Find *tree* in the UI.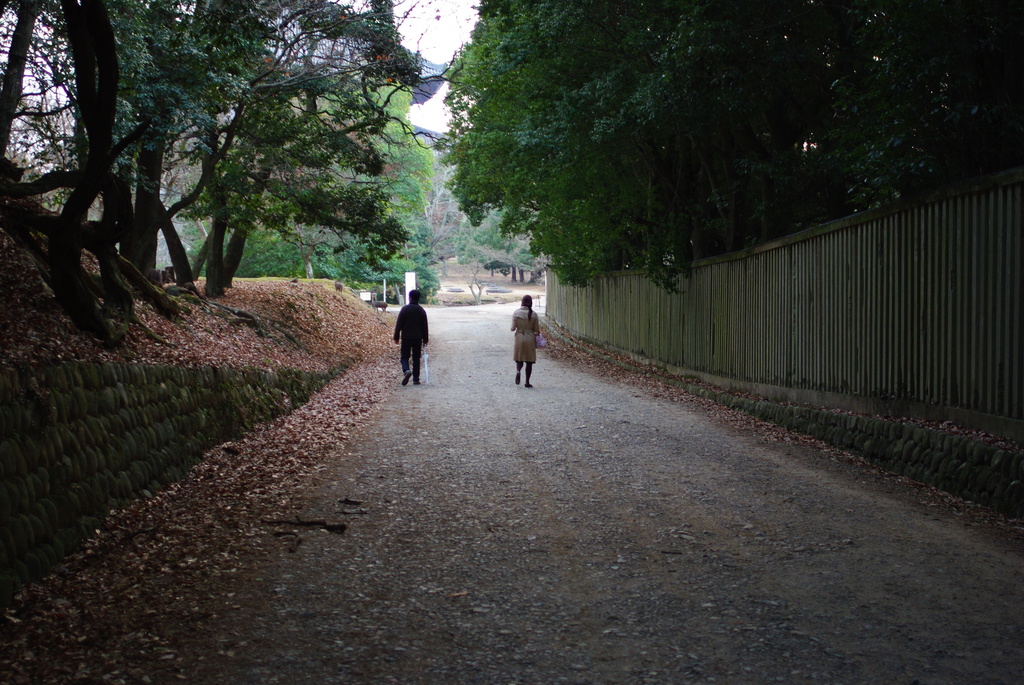
UI element at (796, 0, 1023, 189).
